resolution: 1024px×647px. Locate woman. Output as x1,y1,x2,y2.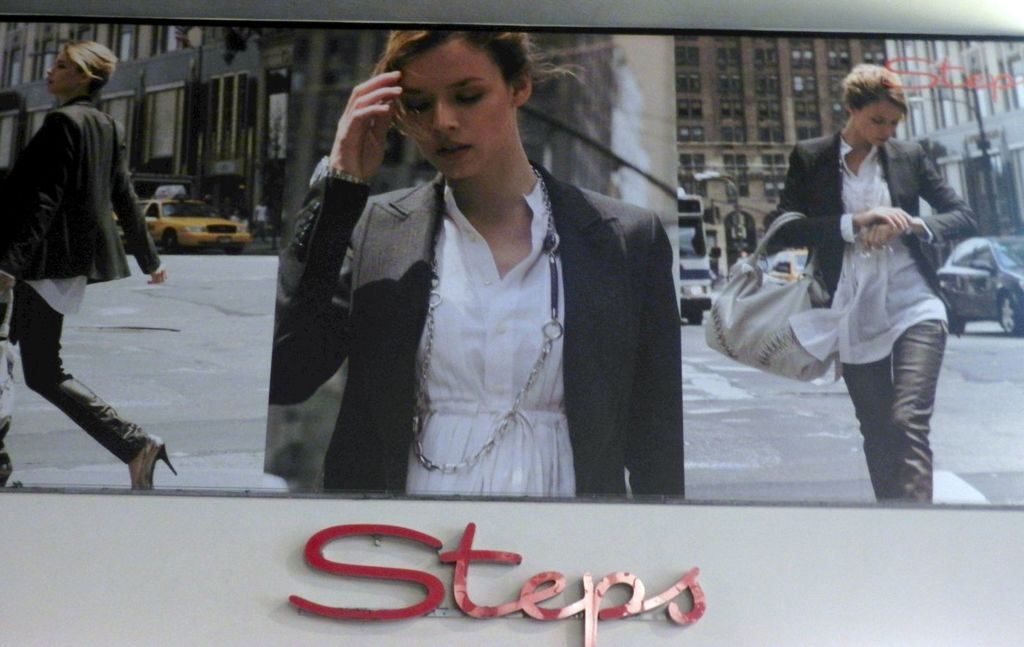
1,38,181,493.
